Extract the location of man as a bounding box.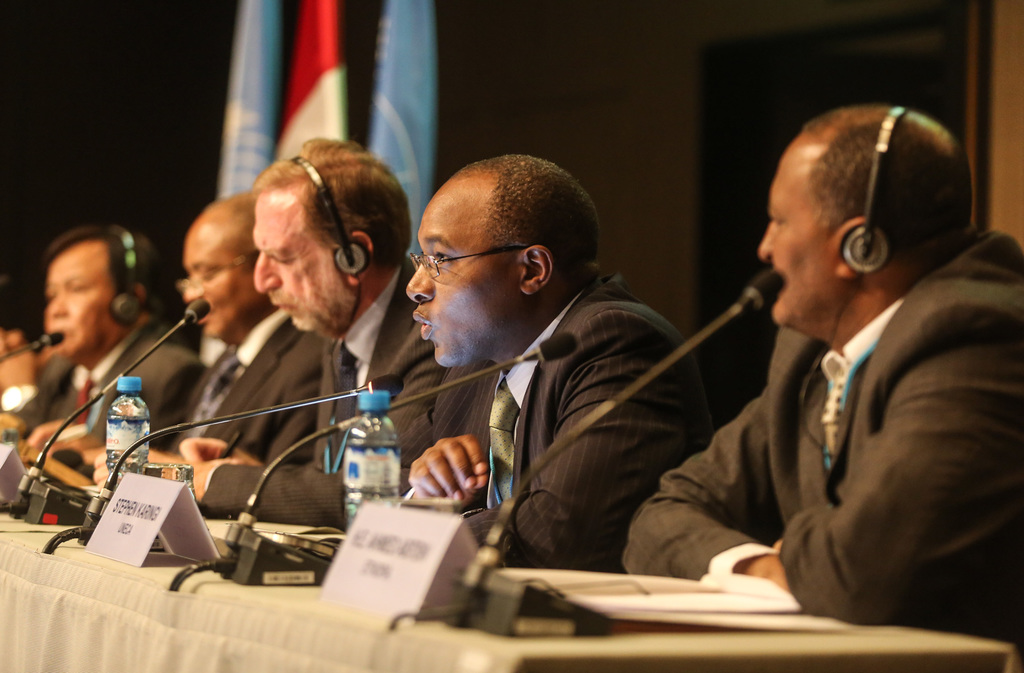
BBox(395, 147, 731, 572).
